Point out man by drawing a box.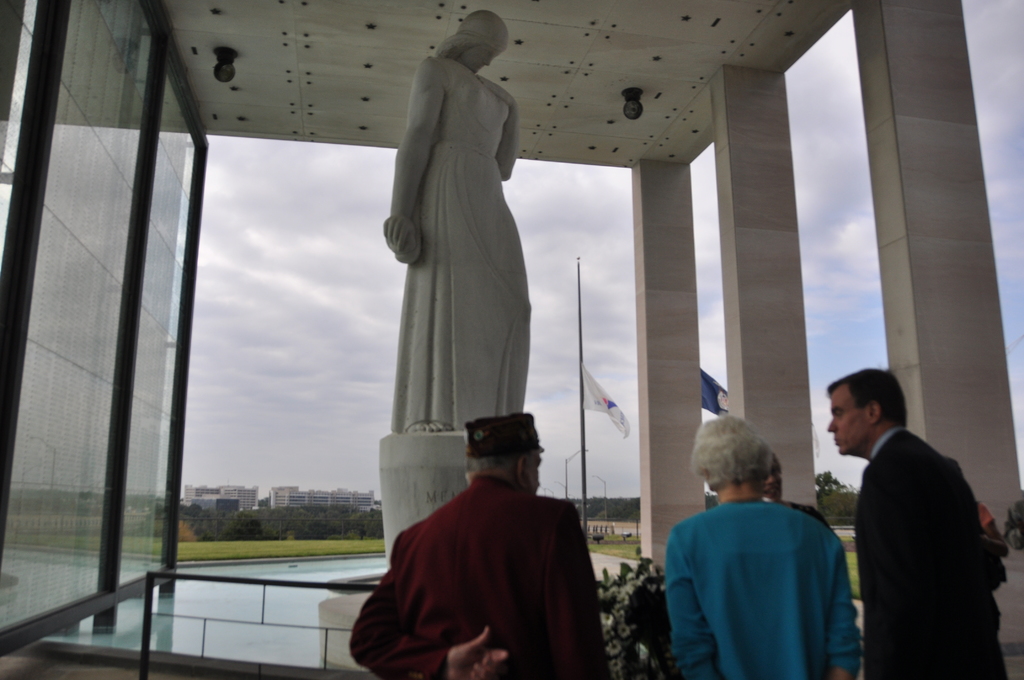
351, 413, 607, 679.
